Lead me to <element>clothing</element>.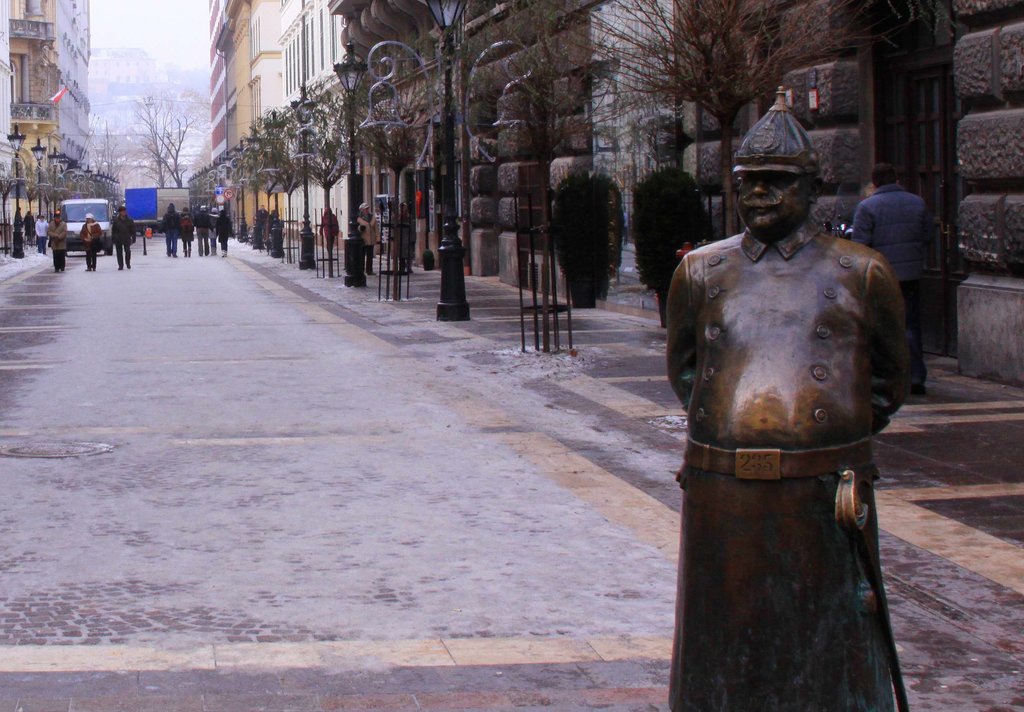
Lead to box=[847, 186, 933, 370].
